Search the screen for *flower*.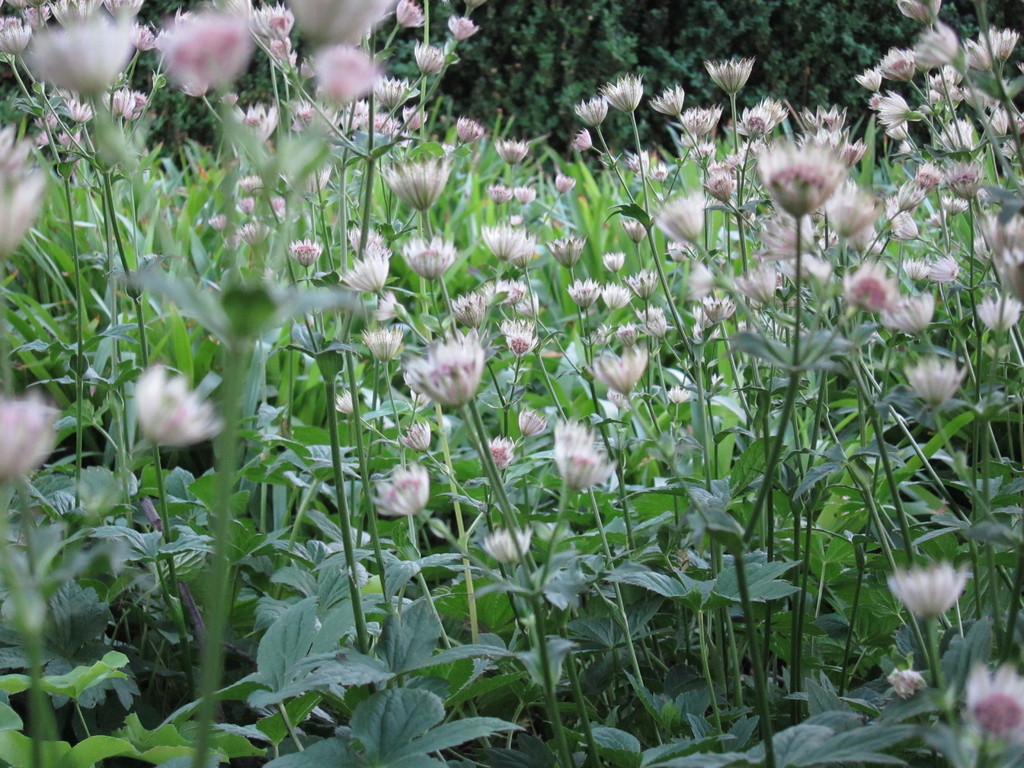
Found at bbox(497, 136, 532, 161).
